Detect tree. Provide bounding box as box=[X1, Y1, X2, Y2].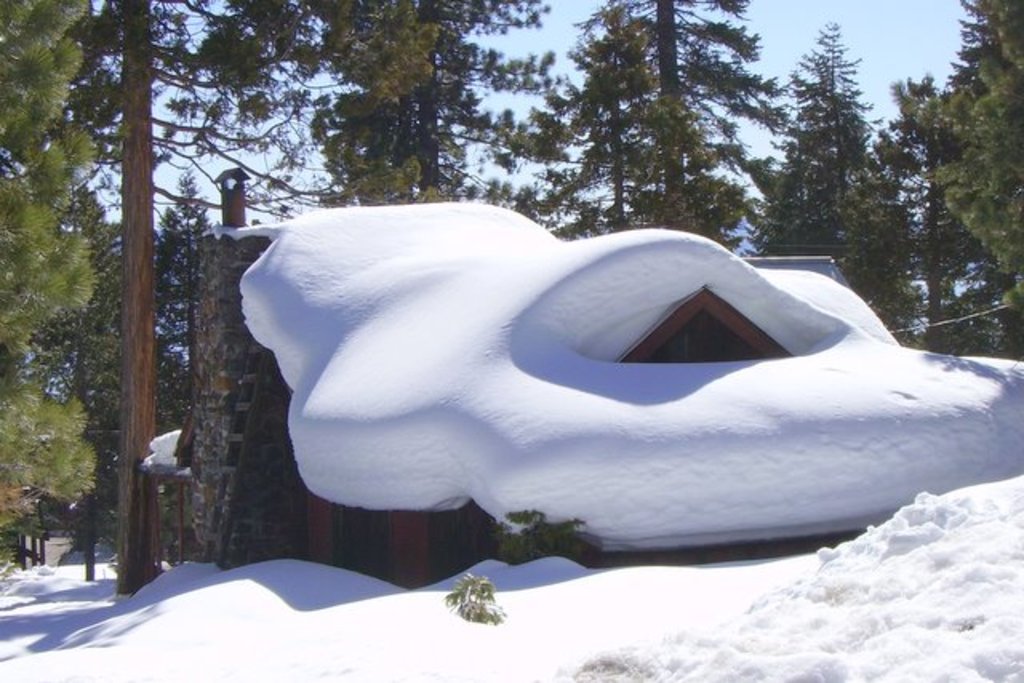
box=[827, 163, 912, 339].
